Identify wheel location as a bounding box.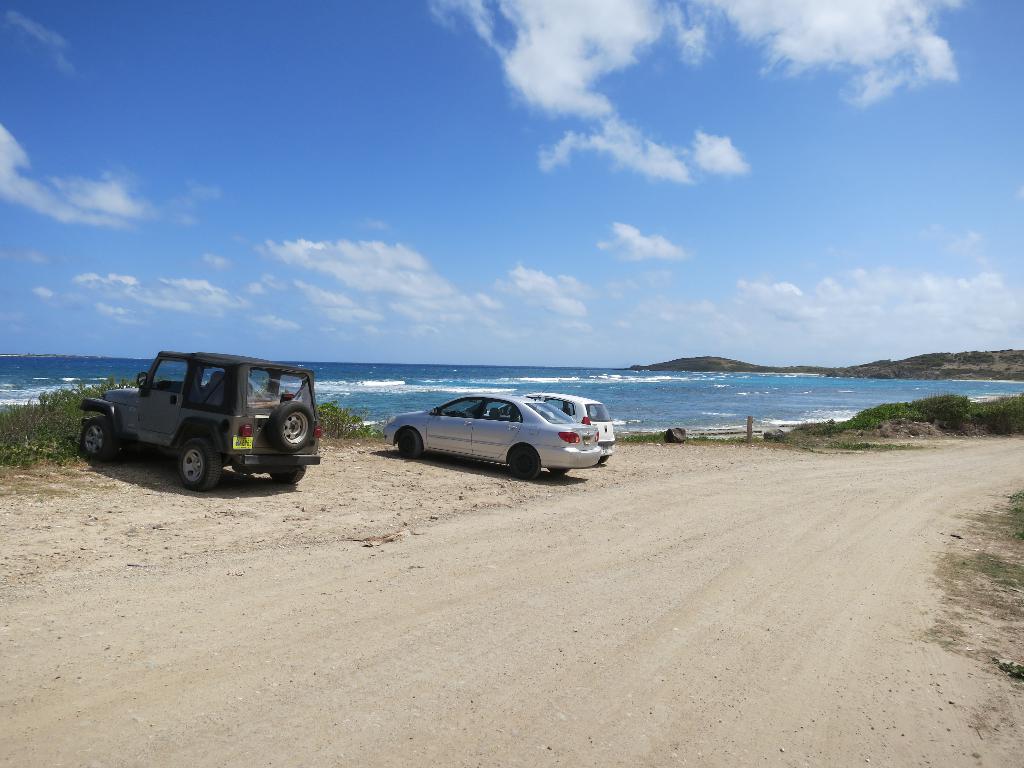
(x1=268, y1=465, x2=309, y2=484).
